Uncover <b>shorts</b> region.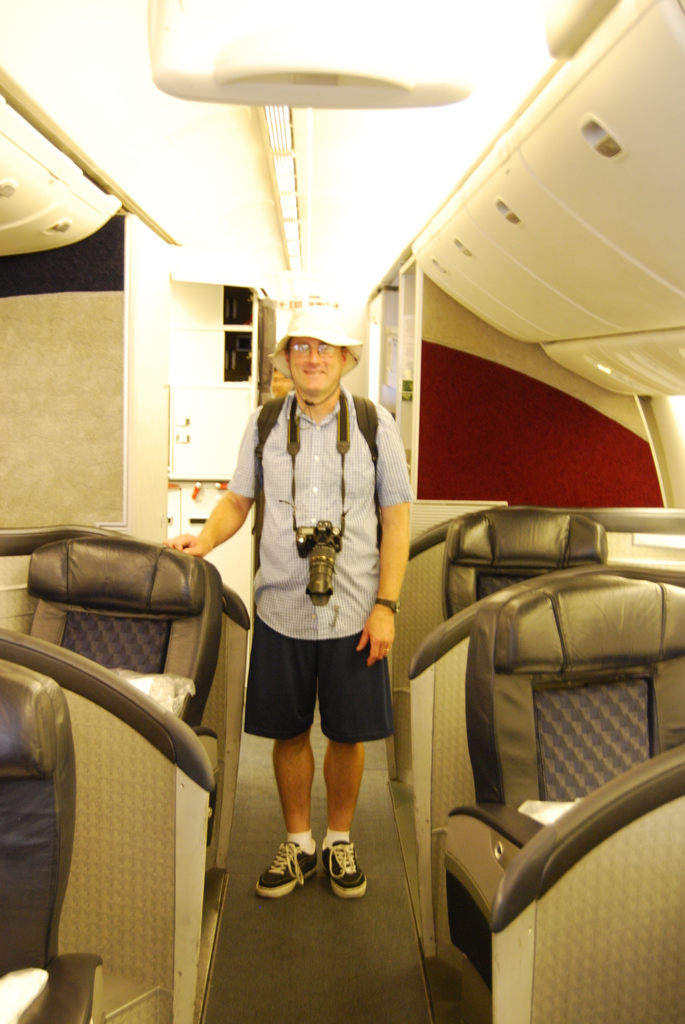
Uncovered: 249,625,426,737.
